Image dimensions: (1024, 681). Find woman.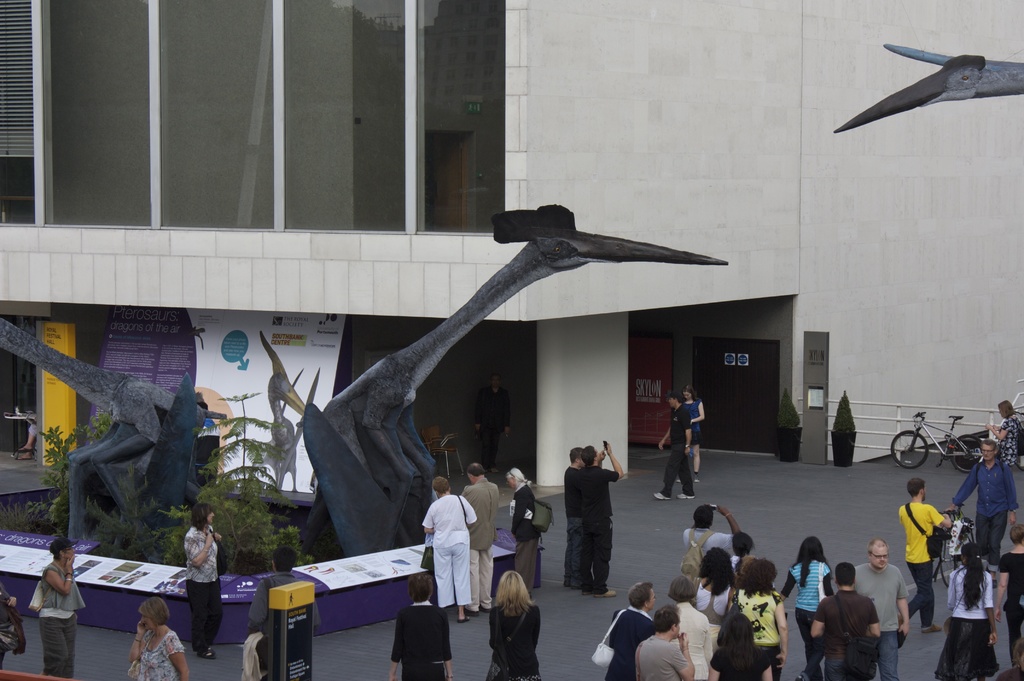
left=675, top=389, right=705, bottom=484.
